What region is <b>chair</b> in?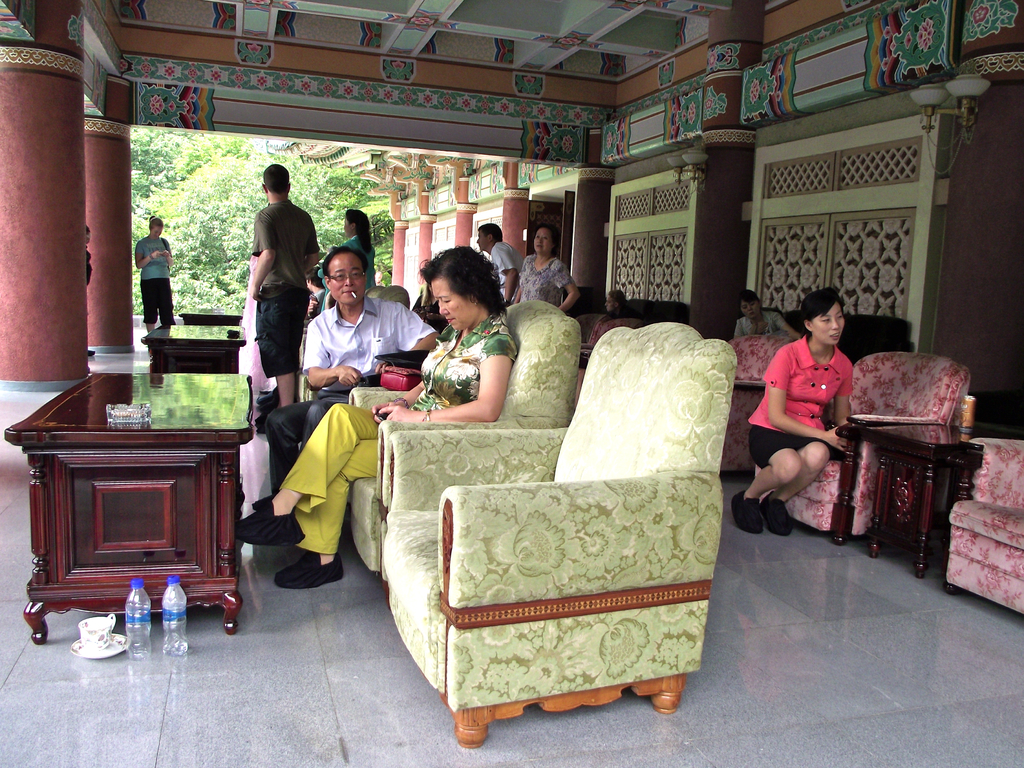
<bbox>410, 310, 758, 717</bbox>.
